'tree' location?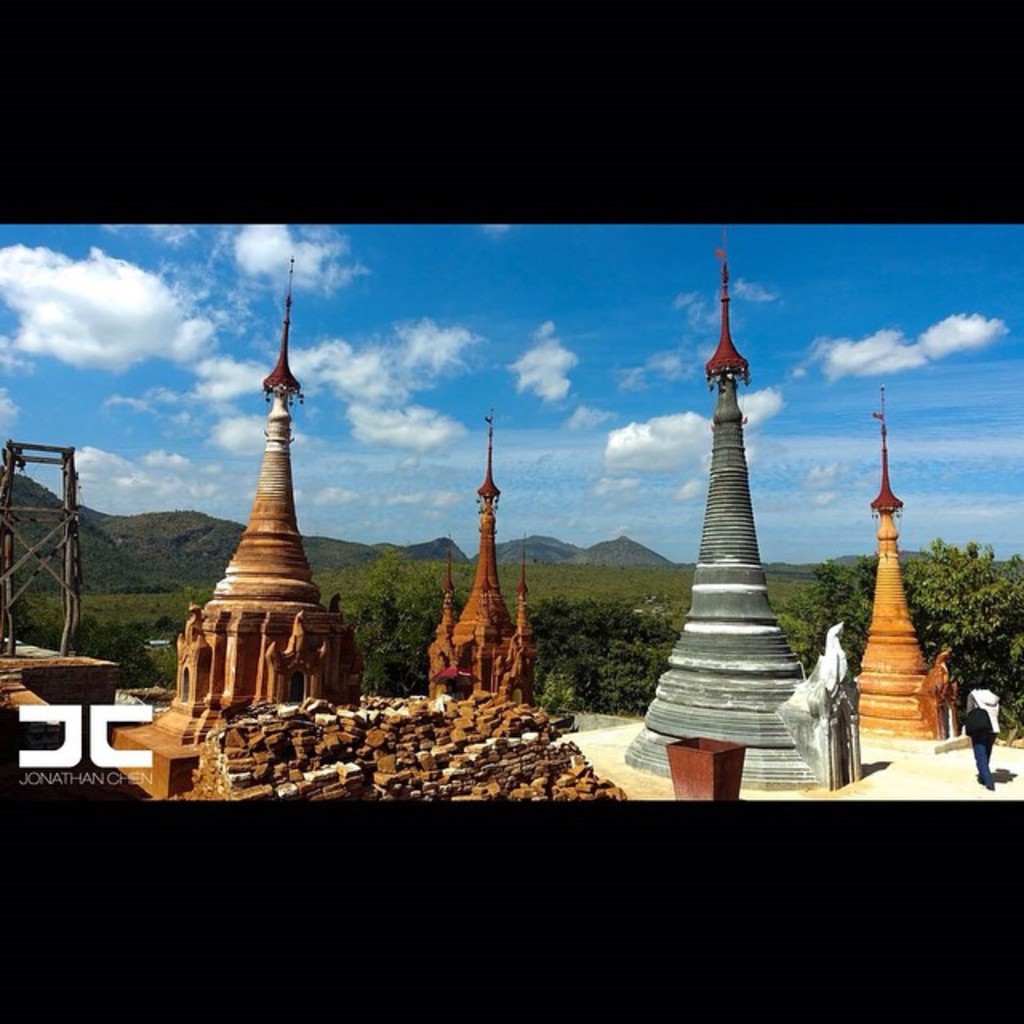
(515,589,677,718)
